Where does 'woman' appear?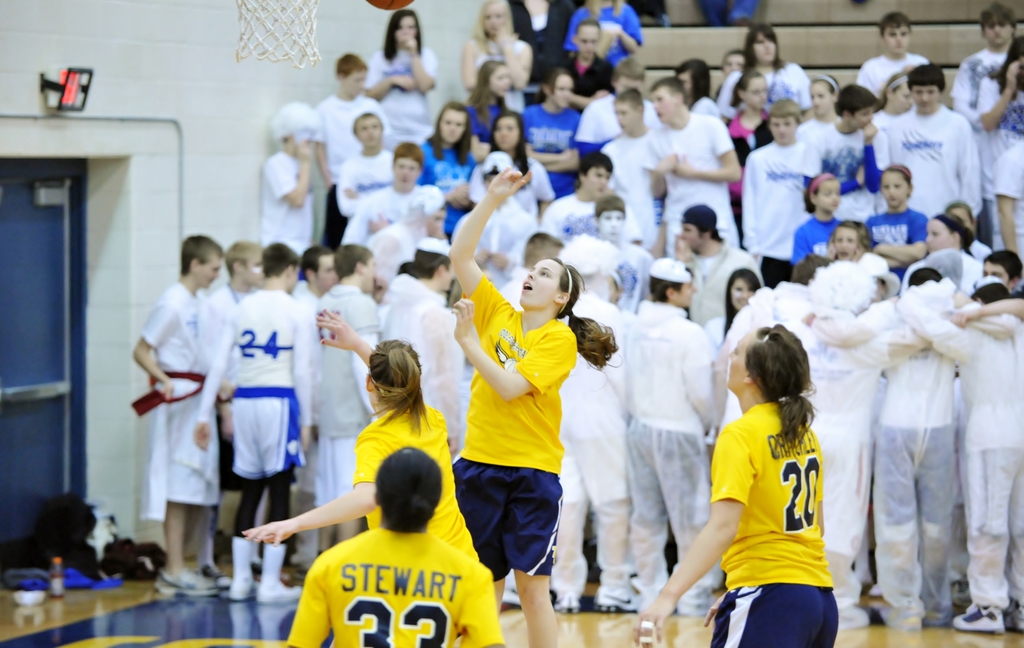
Appears at bbox=(400, 92, 484, 229).
